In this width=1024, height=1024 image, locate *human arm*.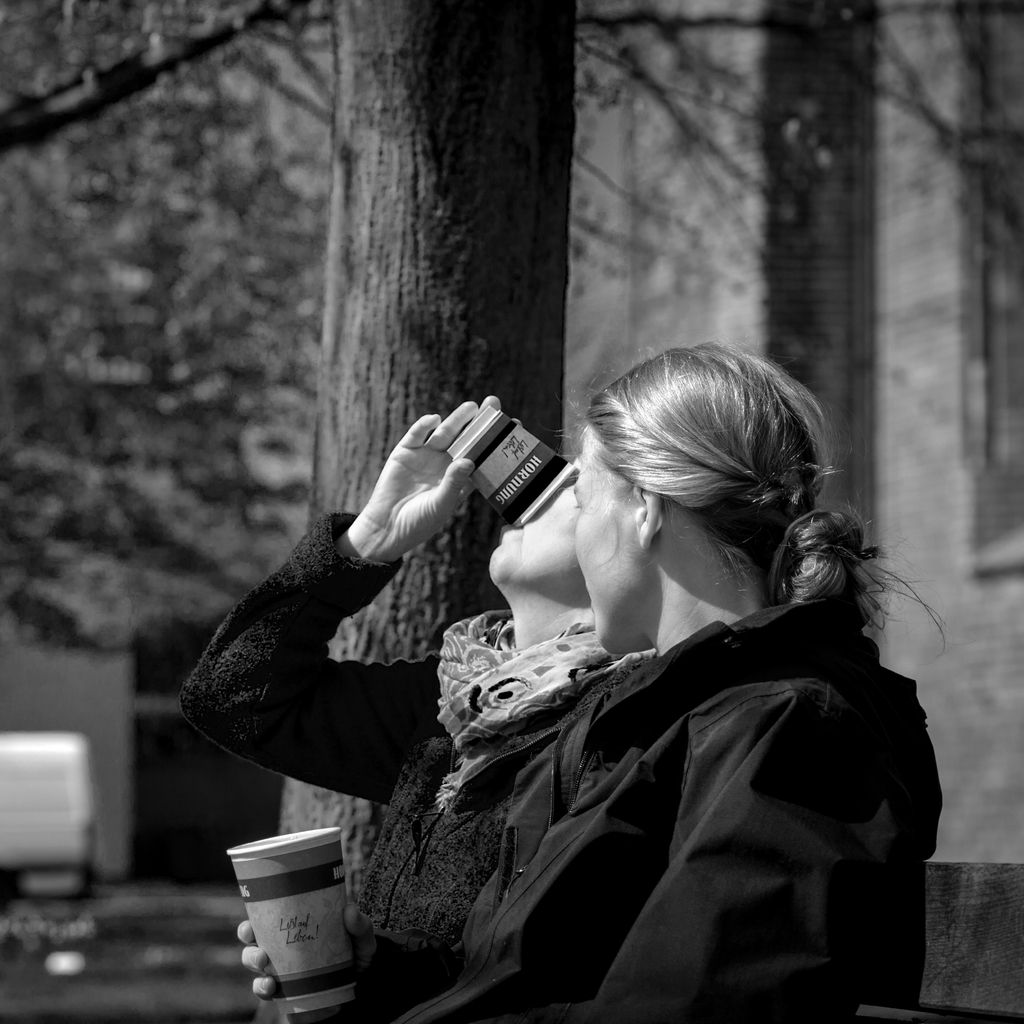
Bounding box: l=239, t=889, r=469, b=1023.
